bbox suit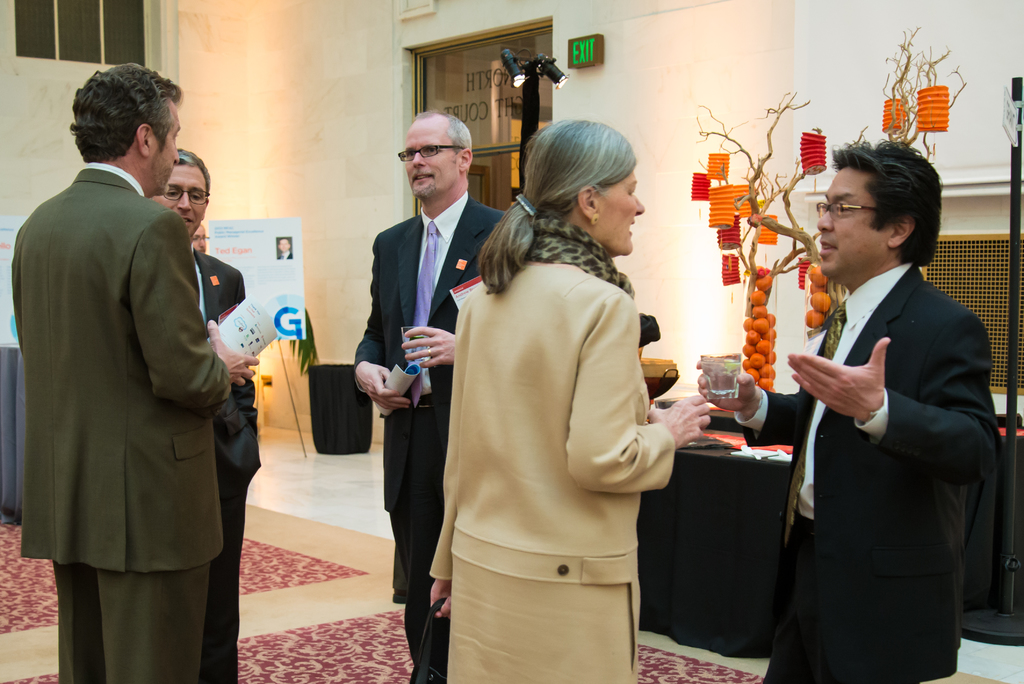
crop(735, 266, 1000, 683)
